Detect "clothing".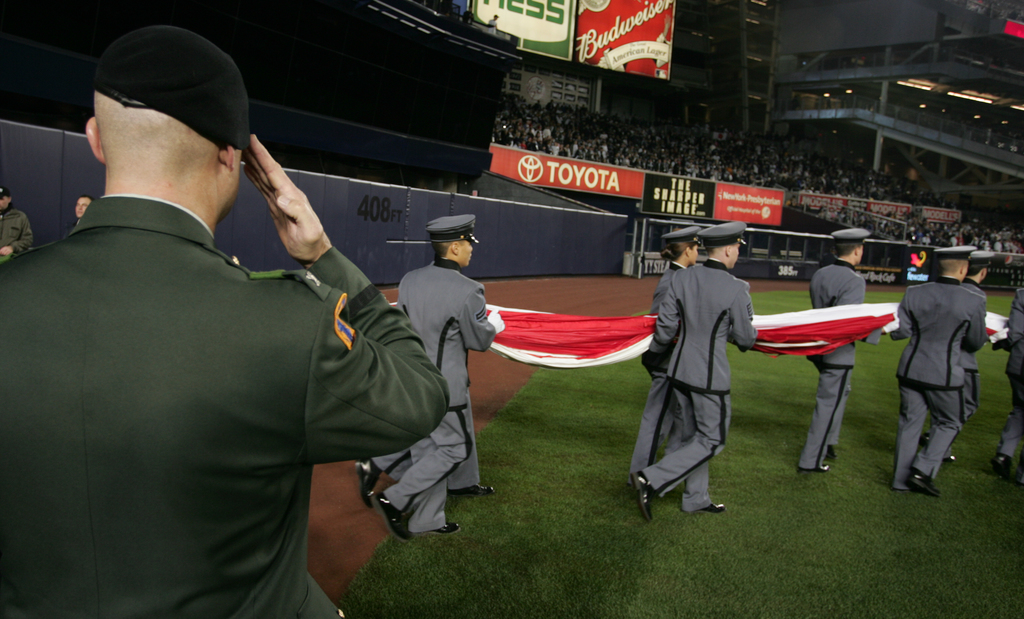
Detected at <region>428, 212, 483, 258</region>.
